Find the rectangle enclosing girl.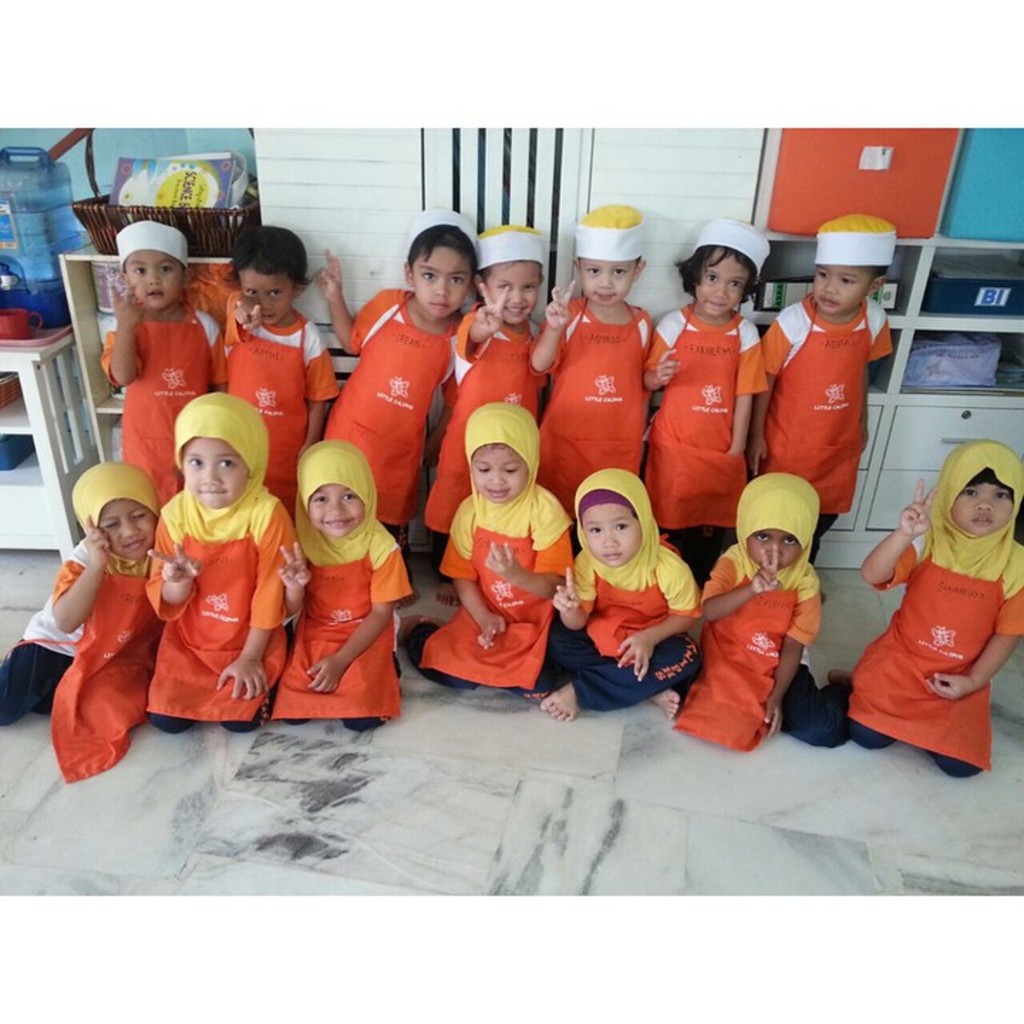
BBox(859, 442, 1021, 771).
